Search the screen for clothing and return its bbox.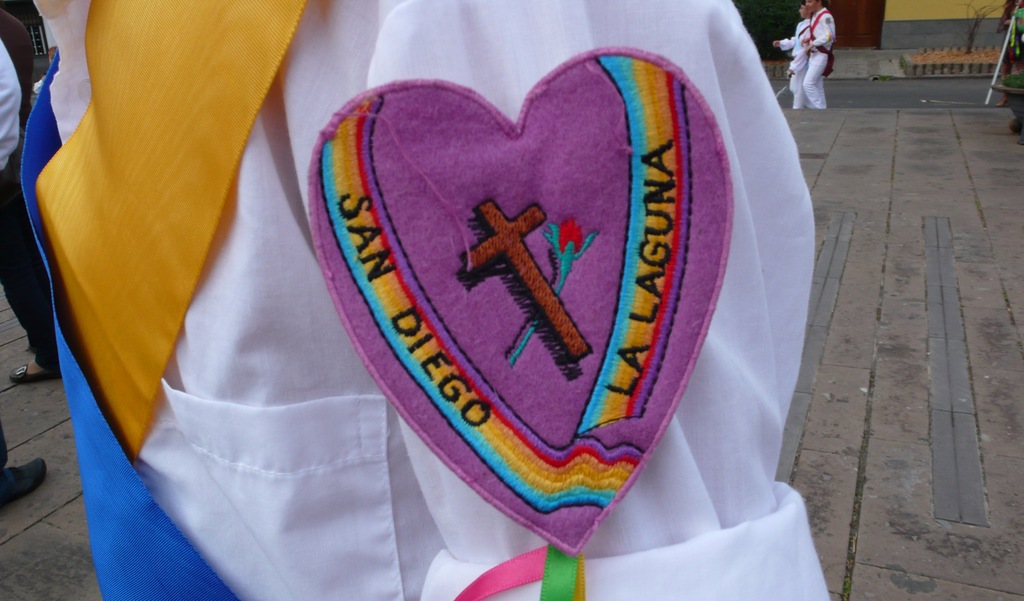
Found: pyautogui.locateOnScreen(771, 21, 810, 109).
